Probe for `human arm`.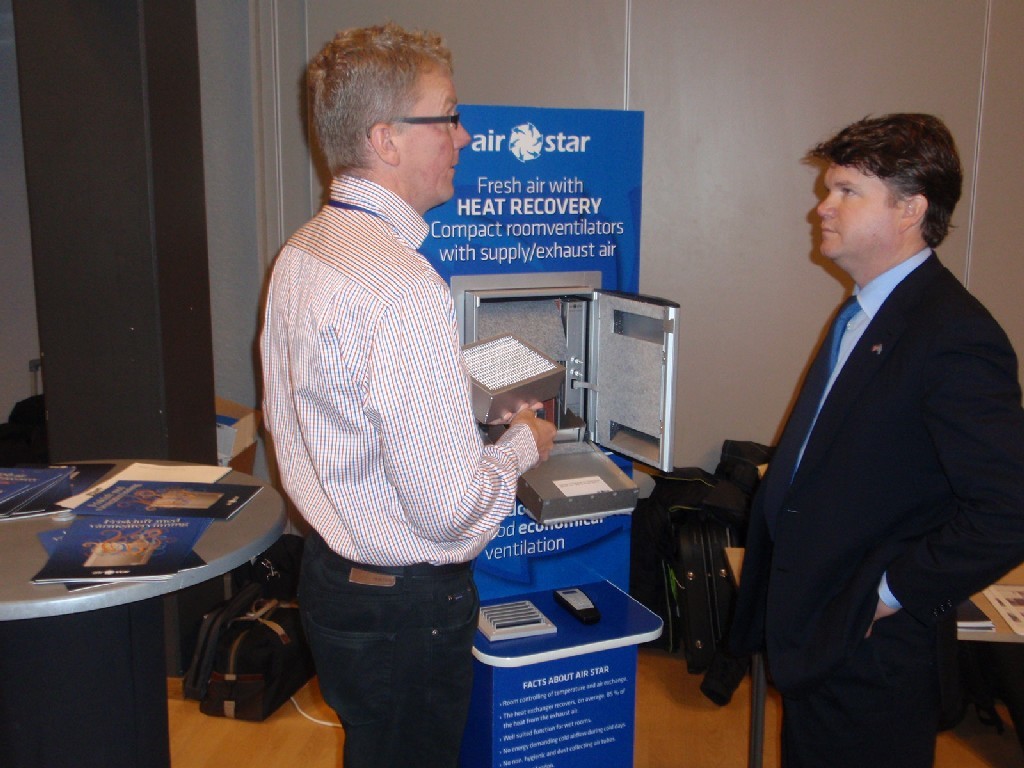
Probe result: 713 308 854 544.
